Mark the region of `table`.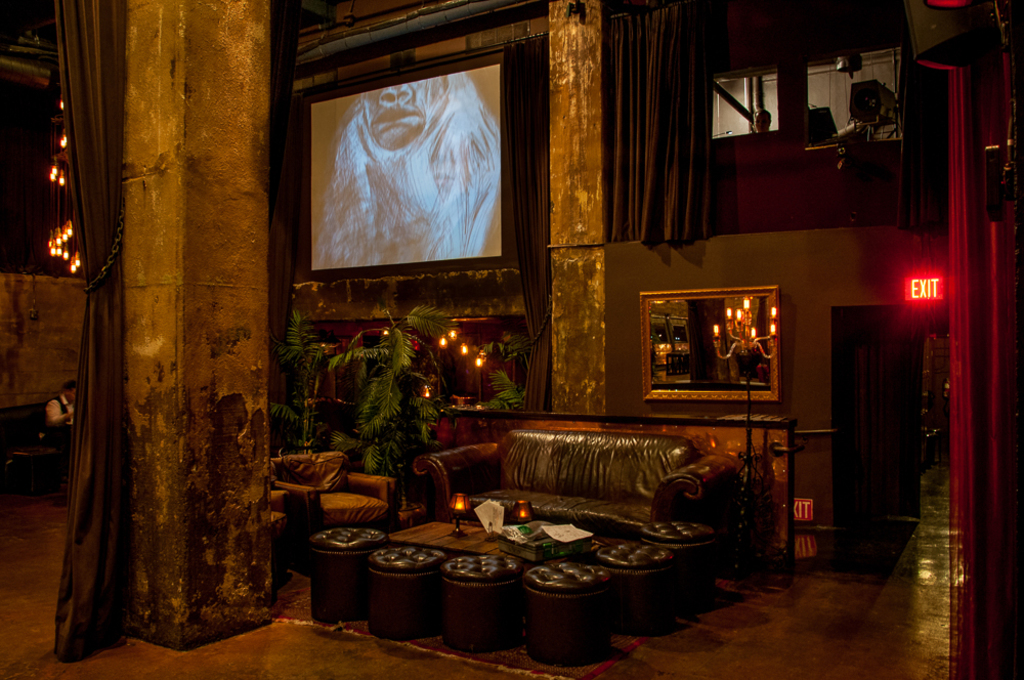
Region: 358:506:604:601.
